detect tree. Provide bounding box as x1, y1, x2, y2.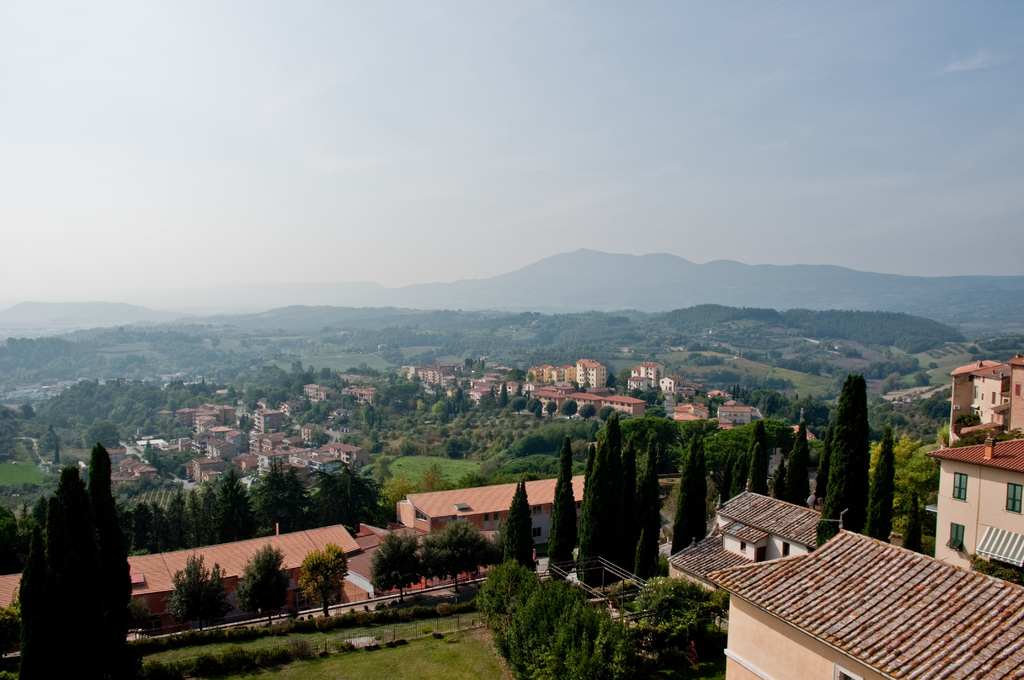
899, 488, 927, 554.
